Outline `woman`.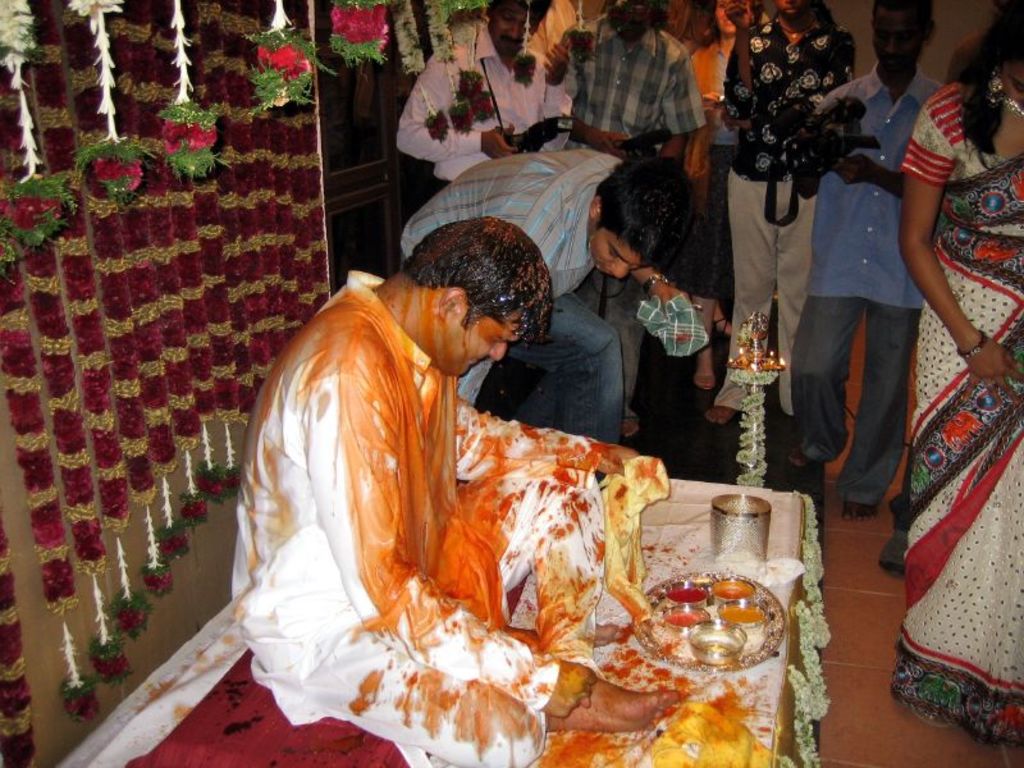
Outline: box(684, 0, 746, 387).
